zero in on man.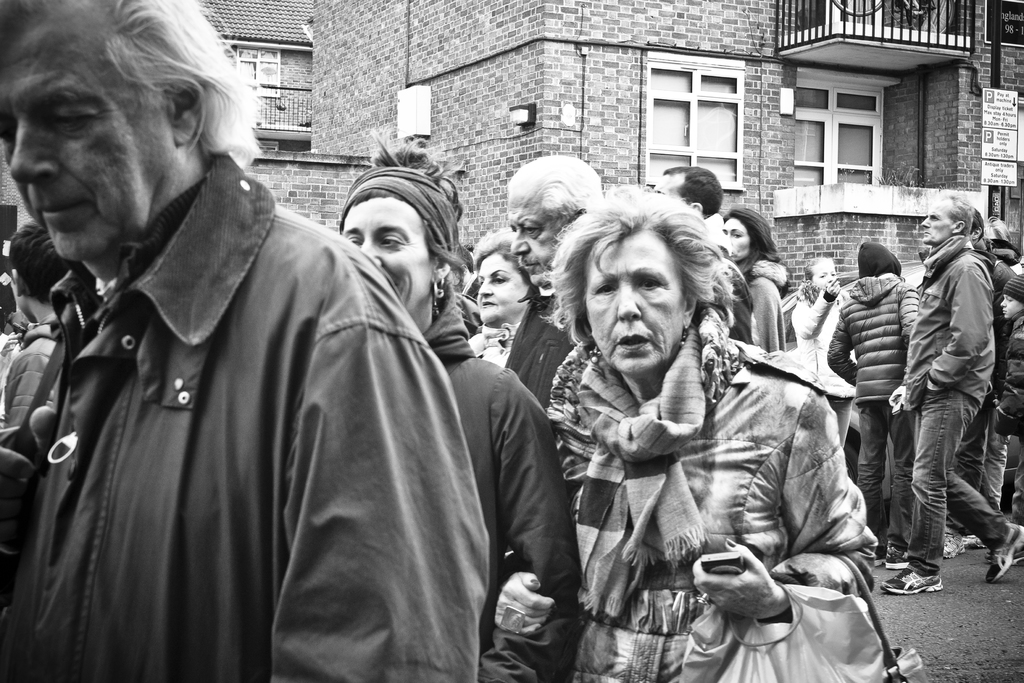
Zeroed in: (881,190,1023,600).
